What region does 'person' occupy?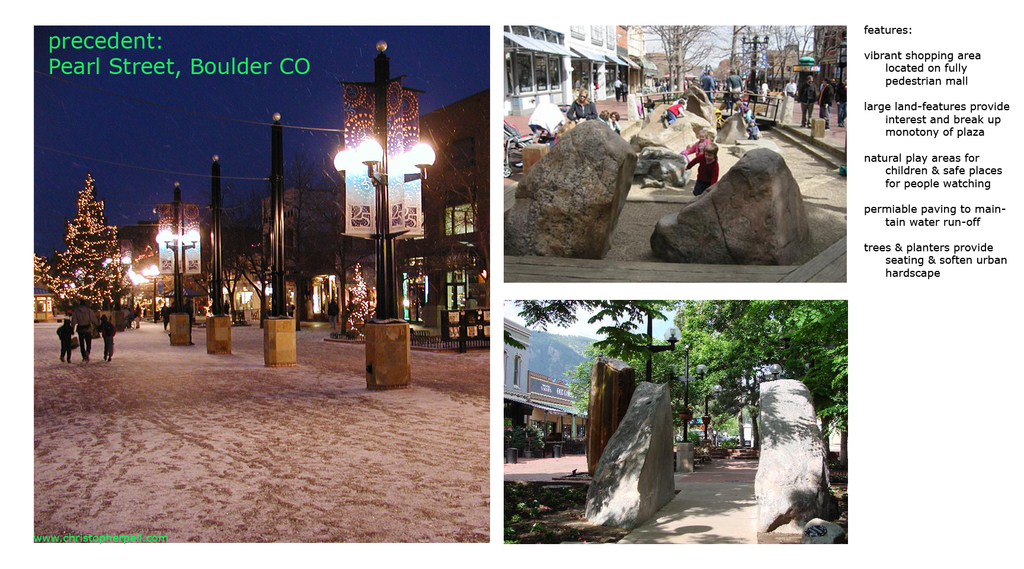
bbox(72, 303, 97, 362).
